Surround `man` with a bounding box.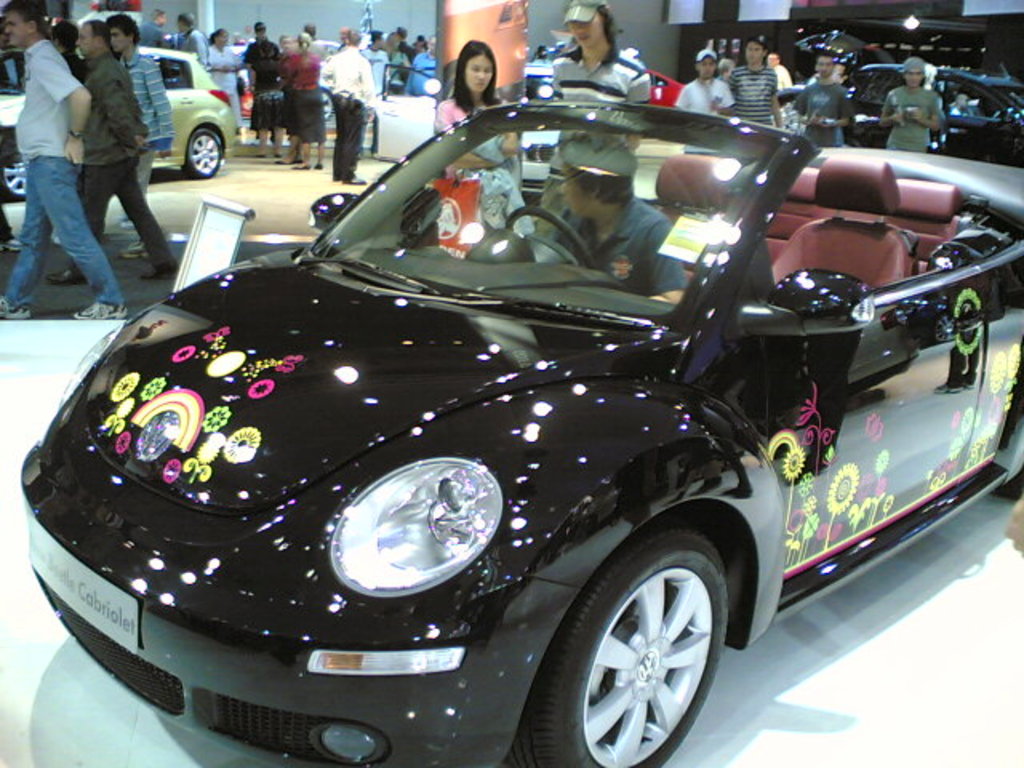
0 0 133 325.
